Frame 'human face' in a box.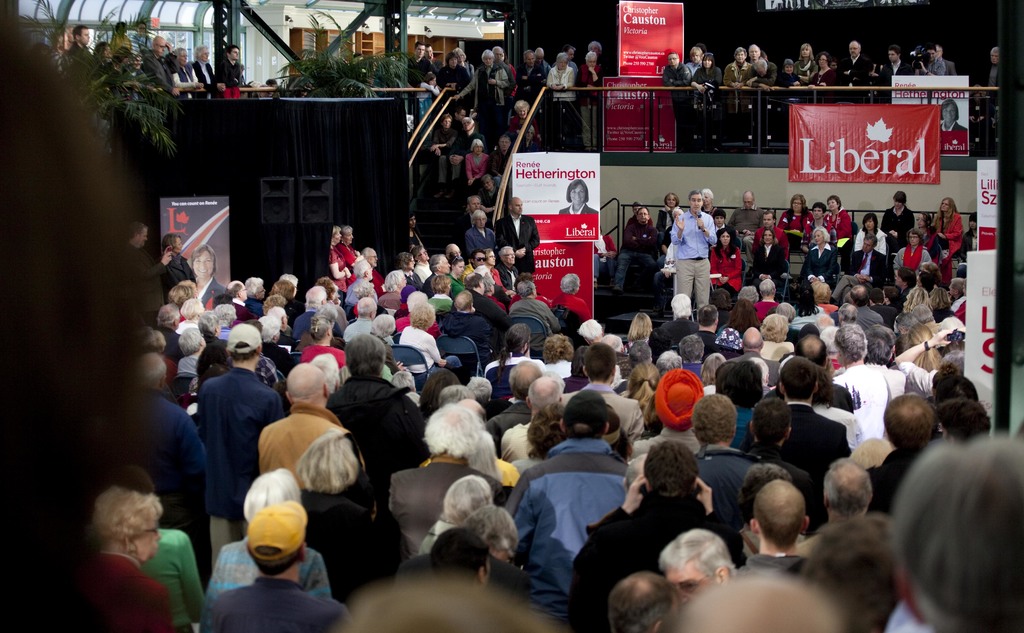
83 27 90 43.
